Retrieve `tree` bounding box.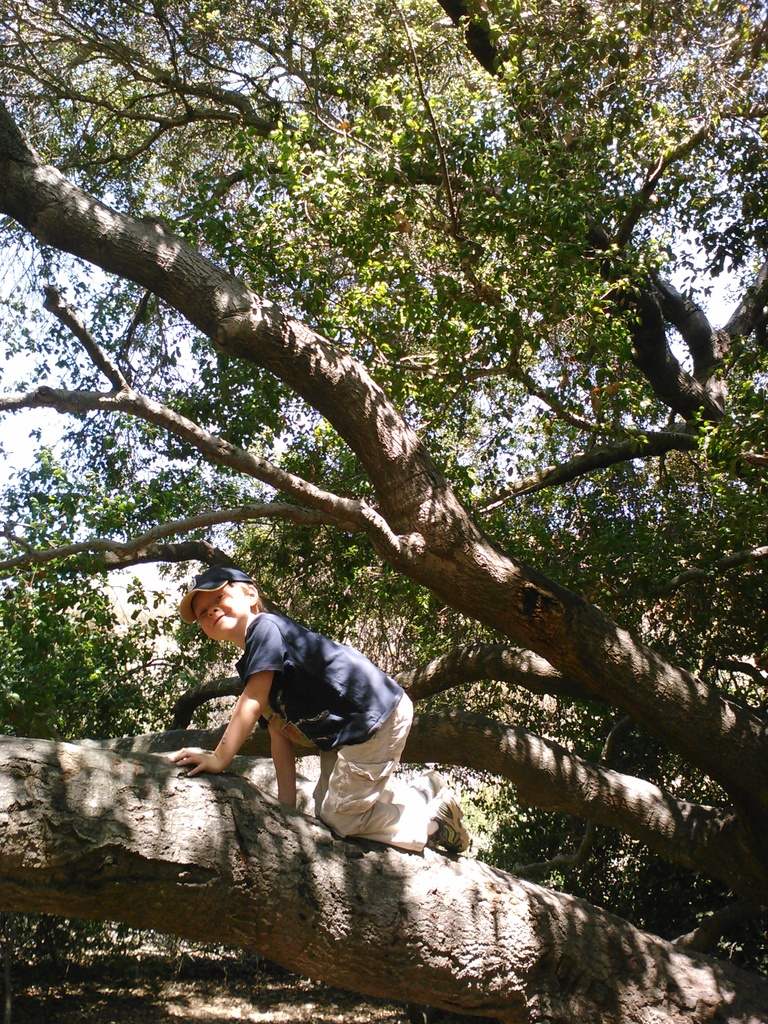
Bounding box: 0, 0, 767, 960.
